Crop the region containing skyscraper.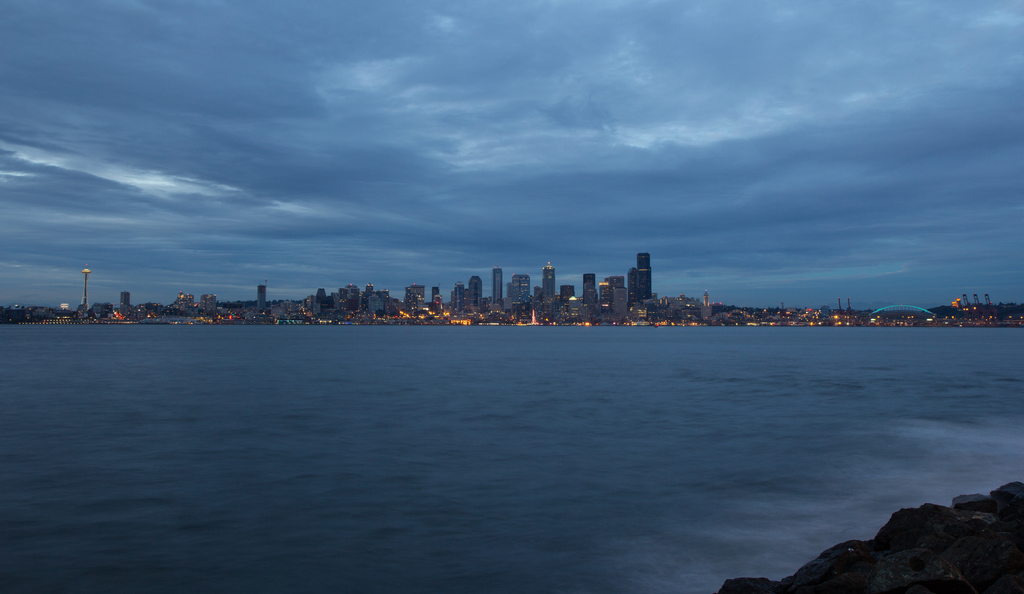
Crop region: <box>637,253,650,302</box>.
